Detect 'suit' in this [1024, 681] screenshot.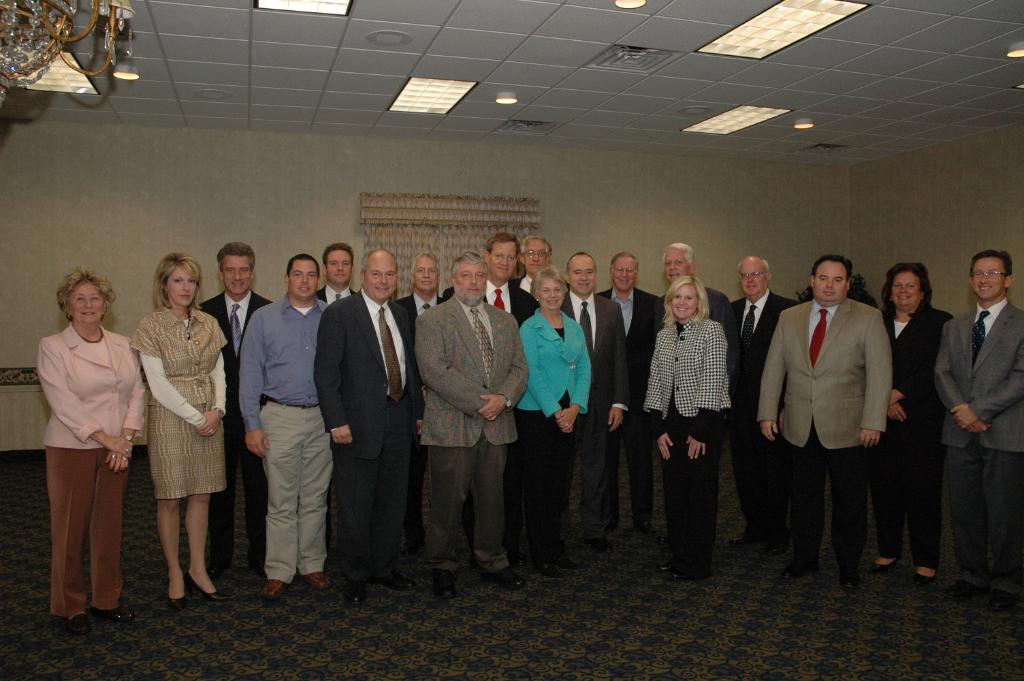
Detection: 653/288/732/516.
